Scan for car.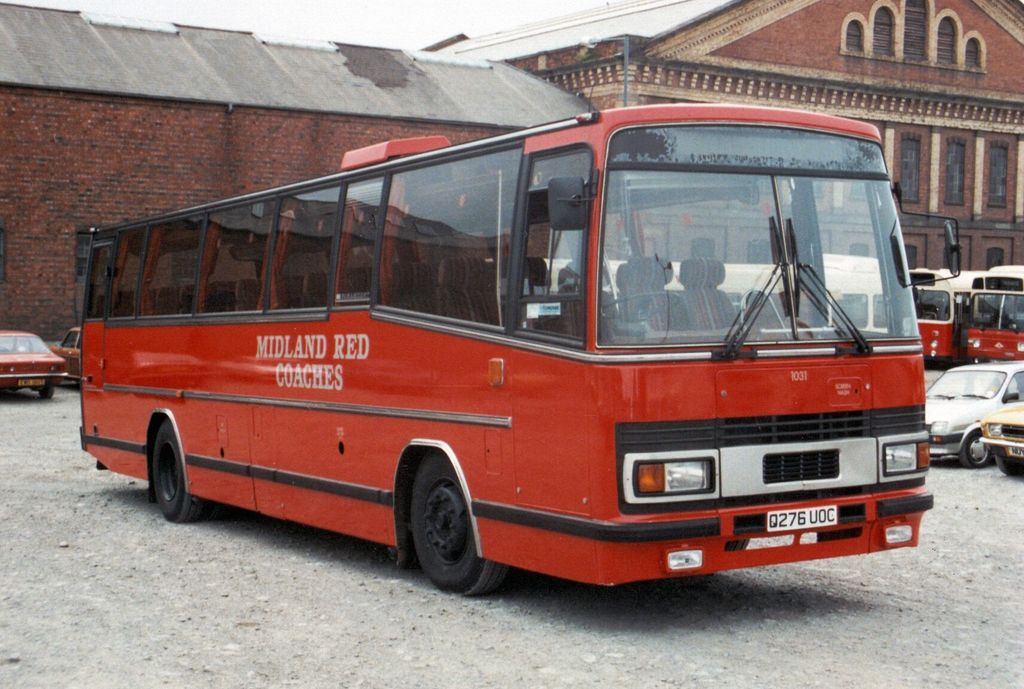
Scan result: 0:332:72:401.
